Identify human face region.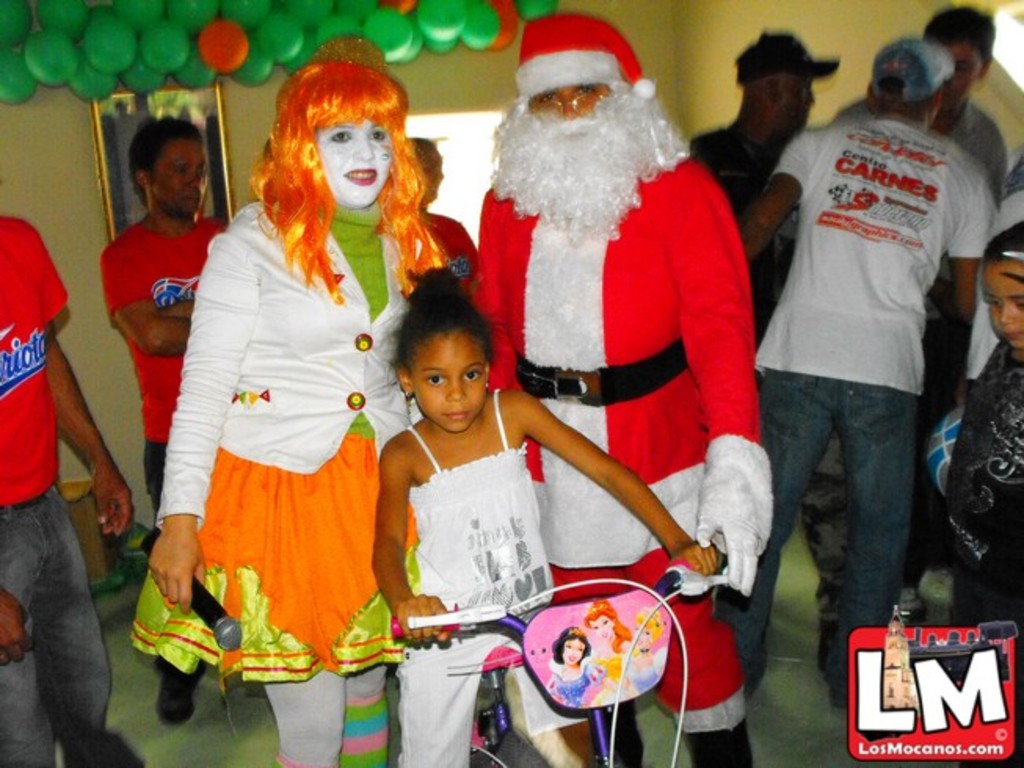
Region: bbox=[317, 118, 395, 208].
